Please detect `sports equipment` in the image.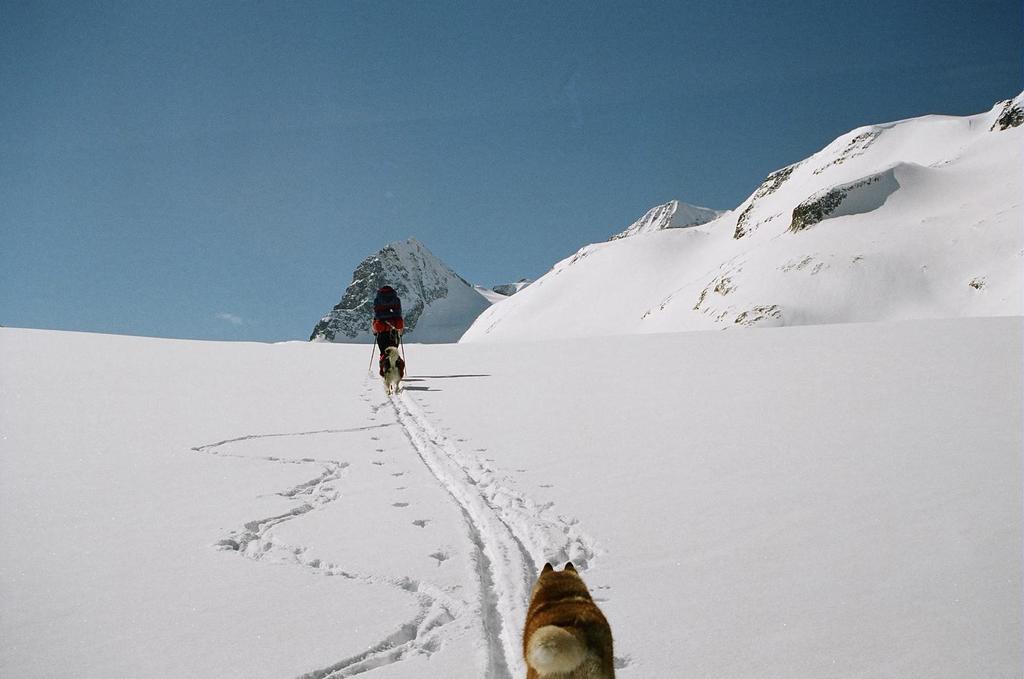
374:292:402:332.
